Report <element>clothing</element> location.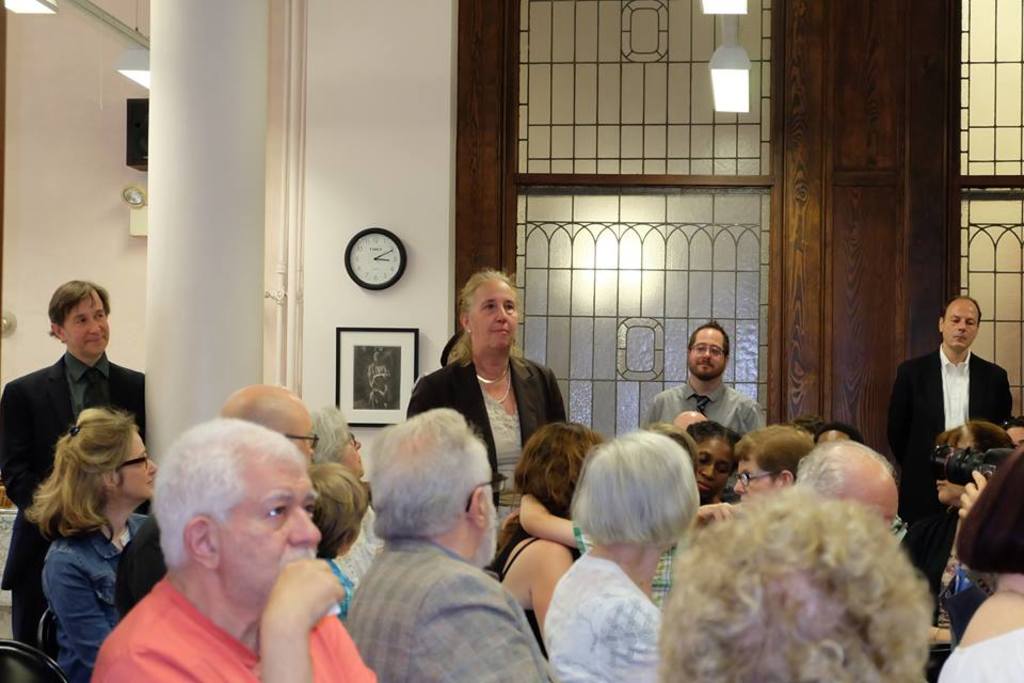
Report: <region>885, 339, 1011, 514</region>.
